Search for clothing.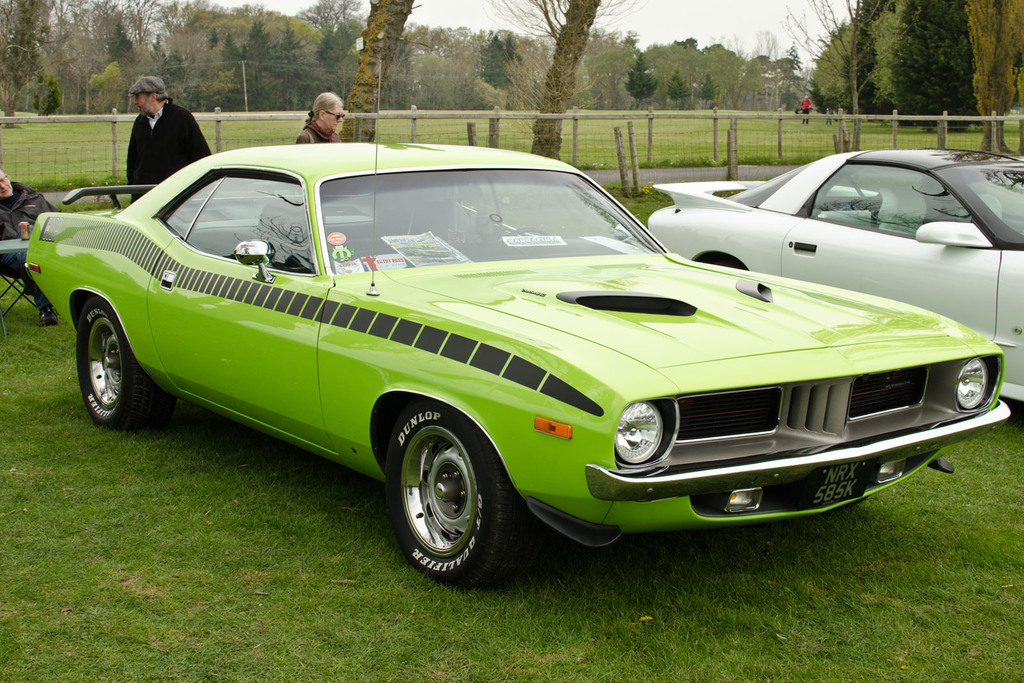
Found at crop(125, 97, 216, 206).
